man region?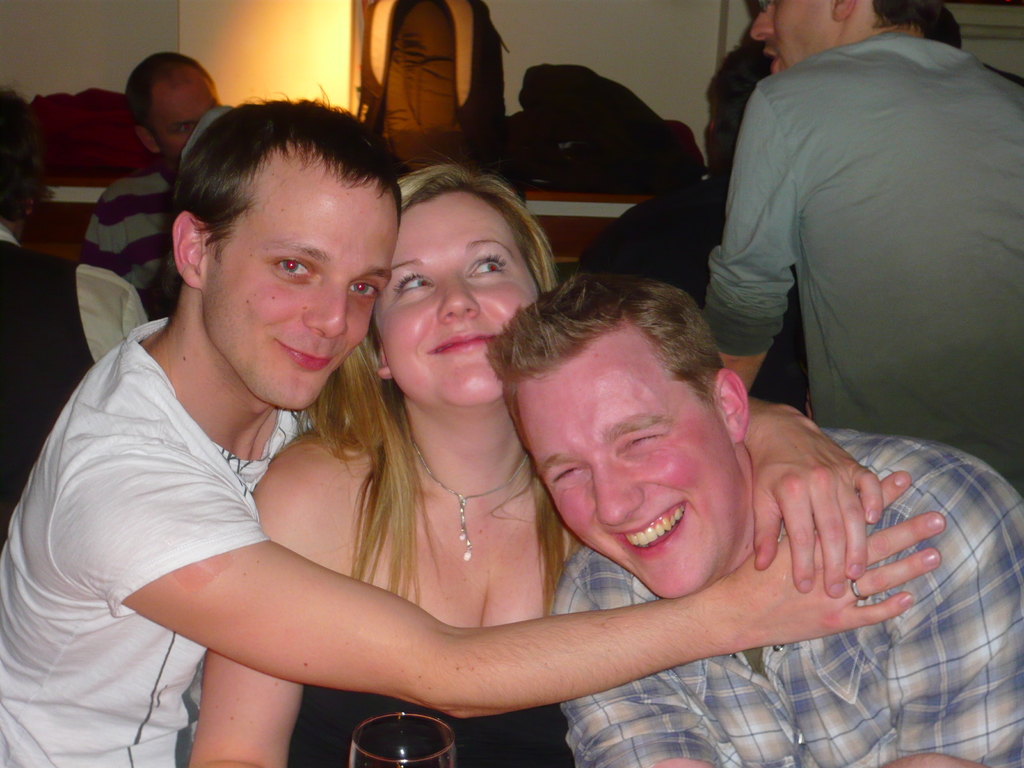
698, 0, 1004, 489
